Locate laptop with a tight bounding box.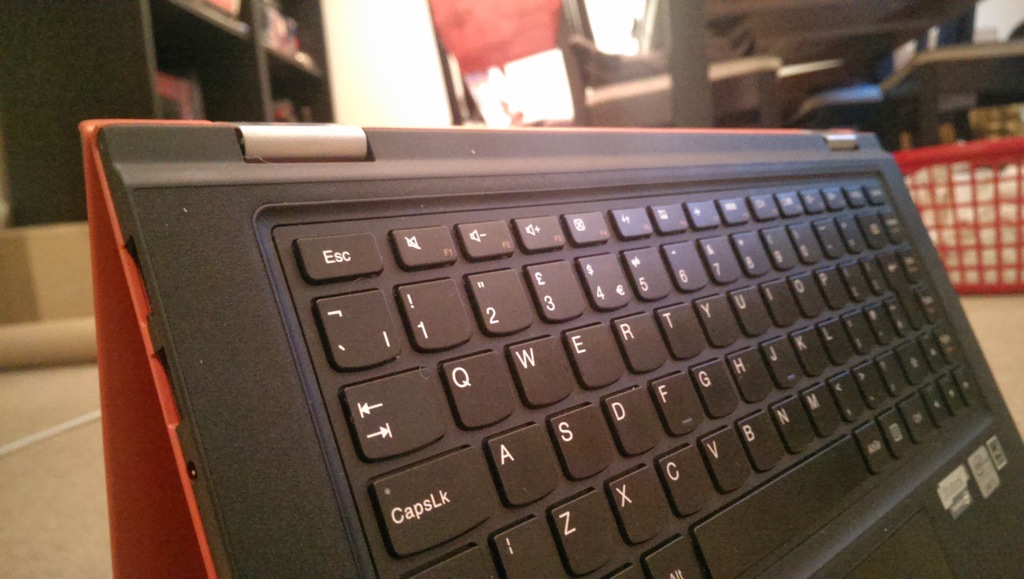
bbox(67, 58, 927, 550).
